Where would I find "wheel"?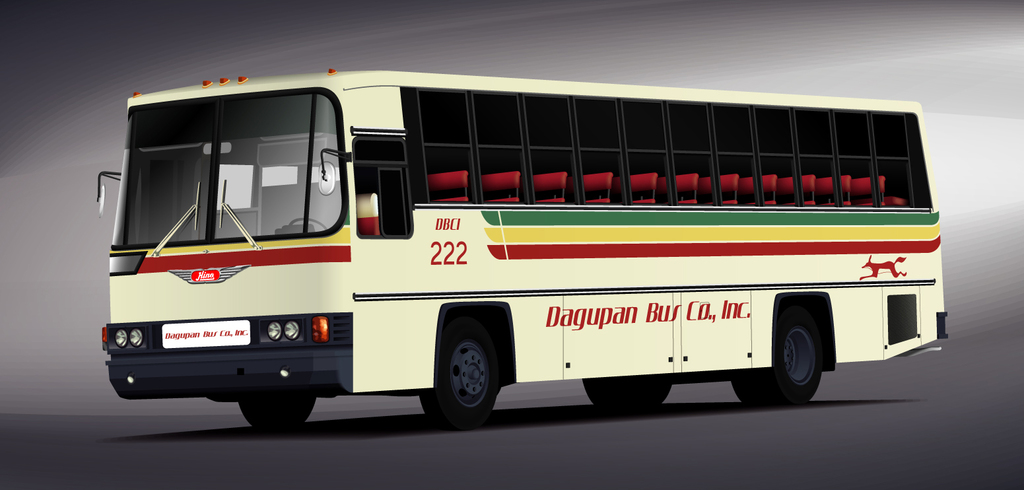
At rect(574, 372, 677, 413).
